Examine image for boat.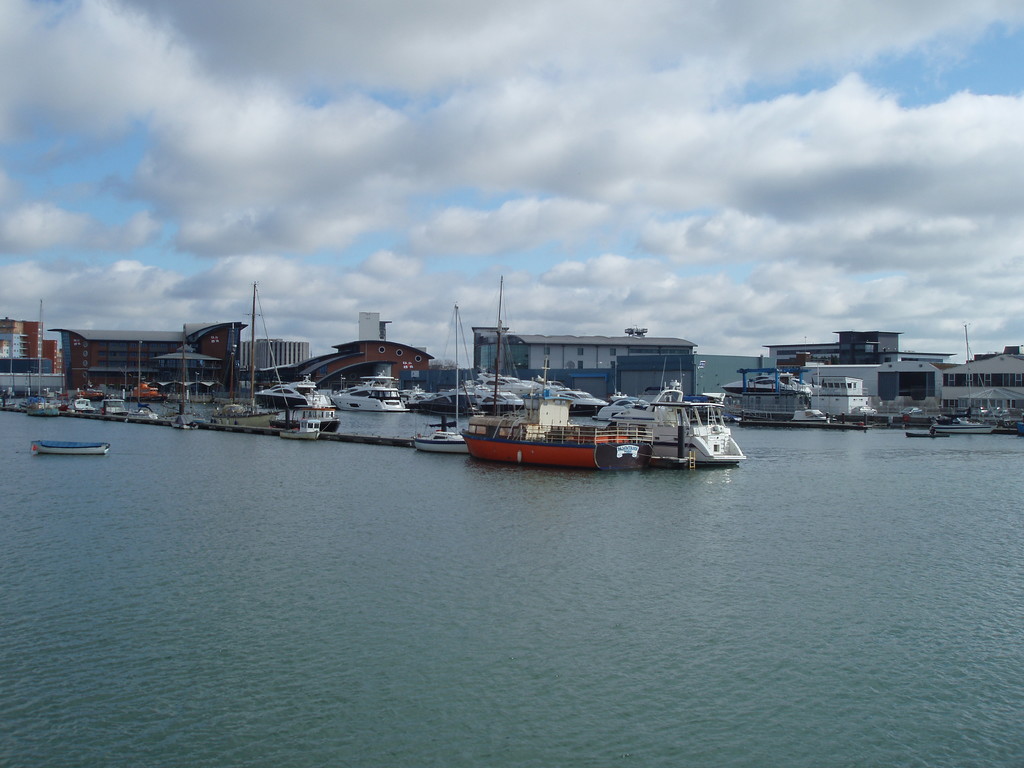
Examination result: detection(471, 382, 525, 413).
